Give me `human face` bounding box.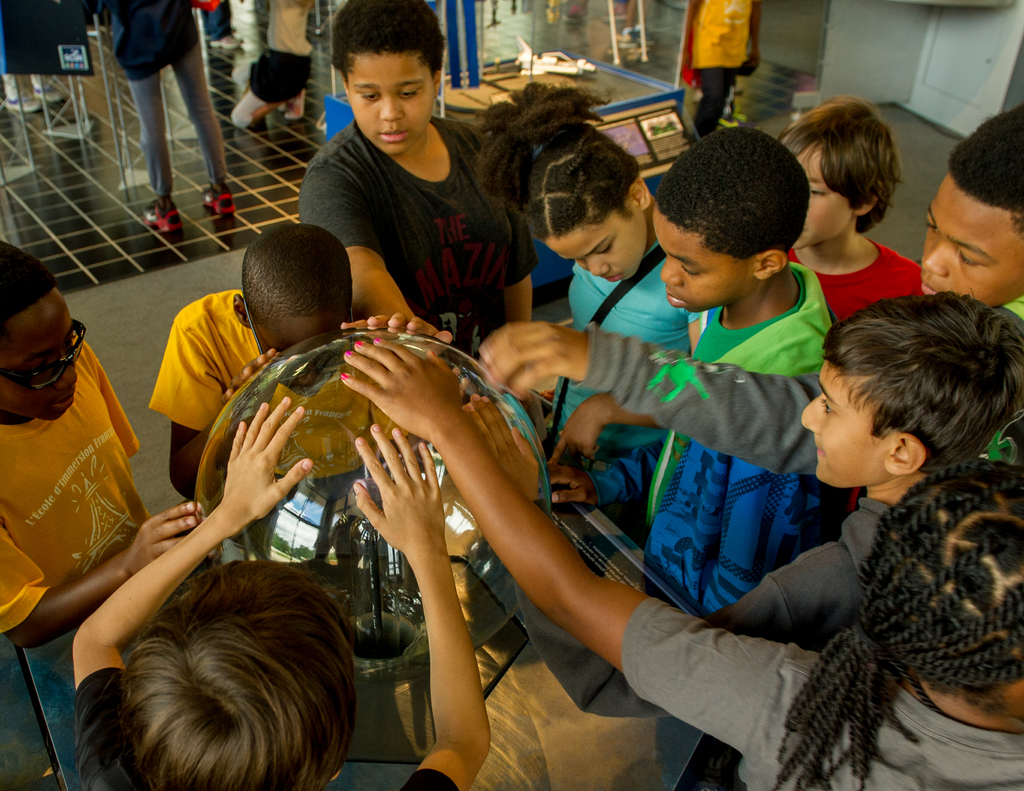
0:286:78:417.
